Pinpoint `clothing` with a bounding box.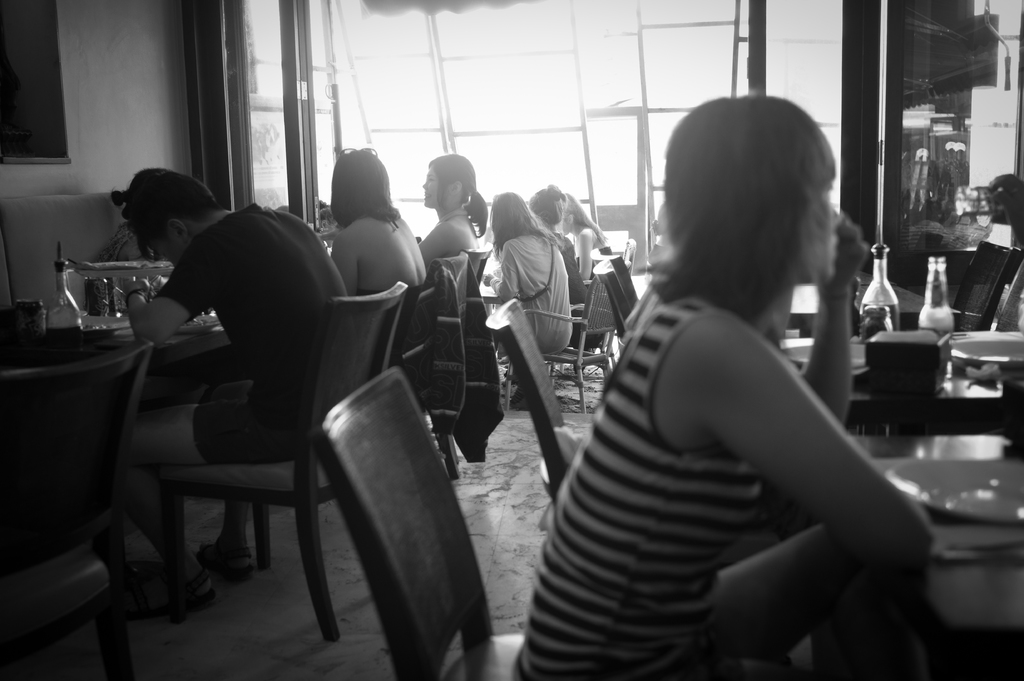
bbox=[540, 218, 927, 668].
